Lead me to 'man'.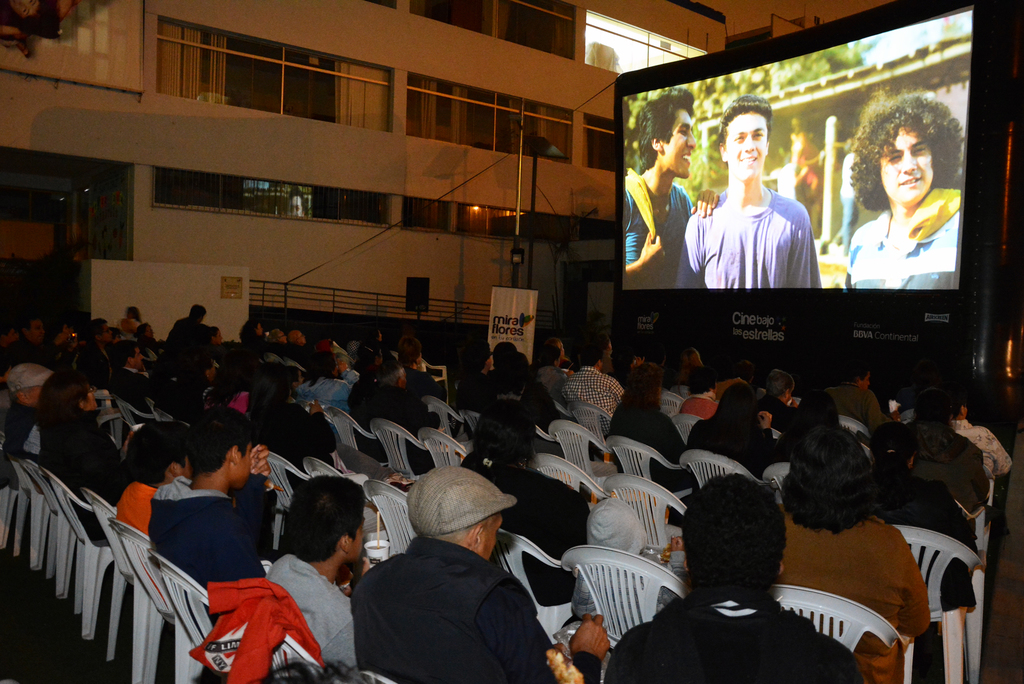
Lead to [x1=820, y1=370, x2=892, y2=439].
